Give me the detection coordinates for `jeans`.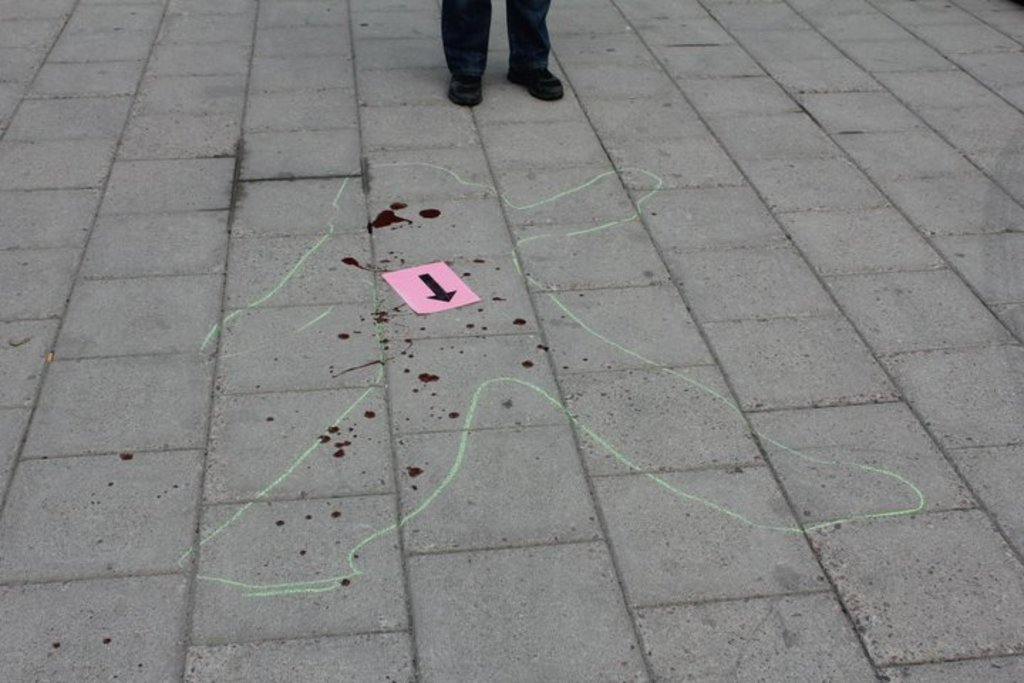
bbox=(424, 0, 567, 100).
